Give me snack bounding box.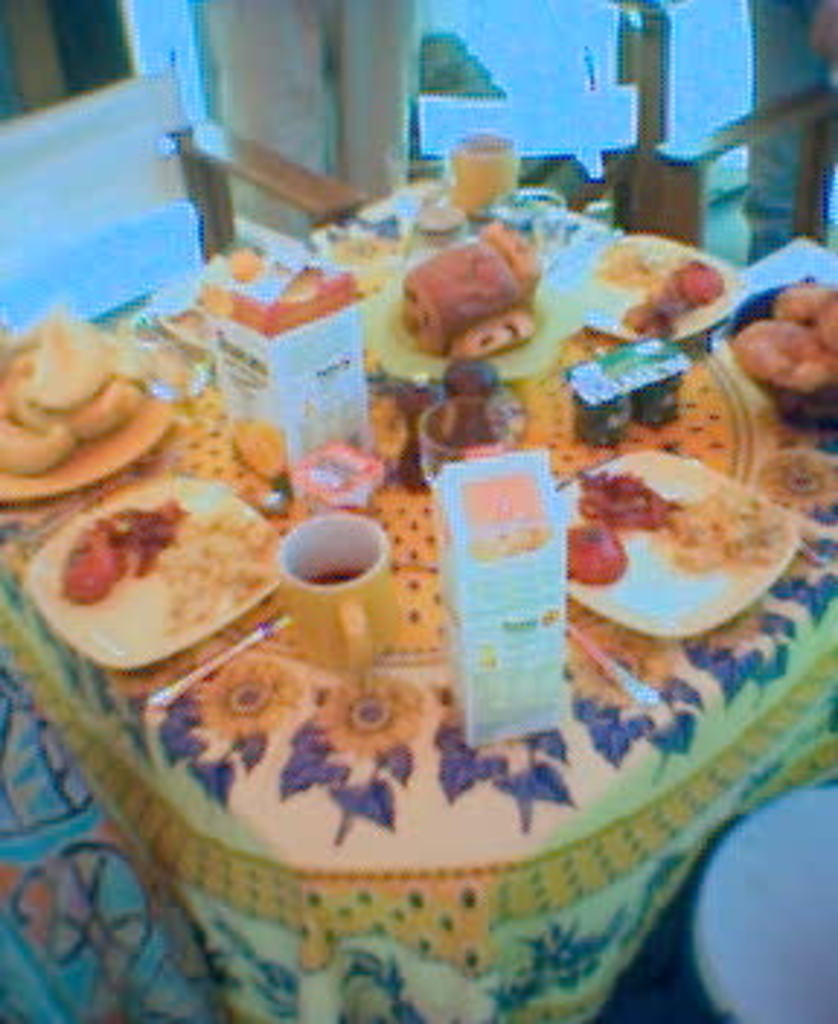
<box>730,320,835,404</box>.
